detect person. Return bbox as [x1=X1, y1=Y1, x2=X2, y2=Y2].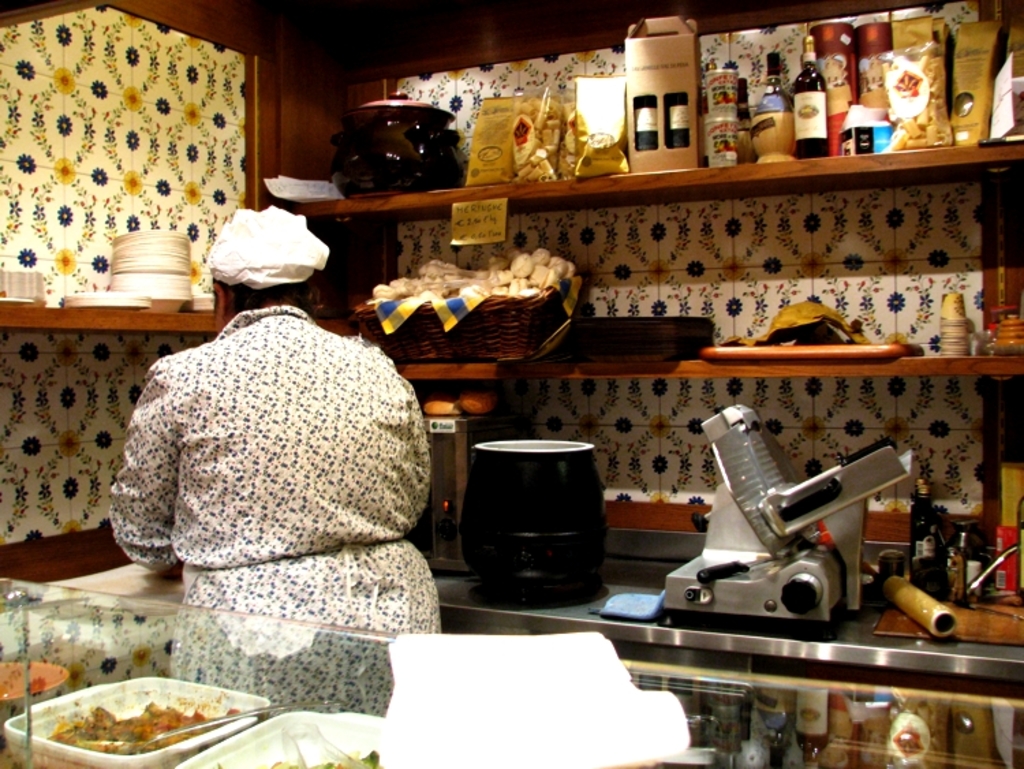
[x1=105, y1=204, x2=441, y2=716].
